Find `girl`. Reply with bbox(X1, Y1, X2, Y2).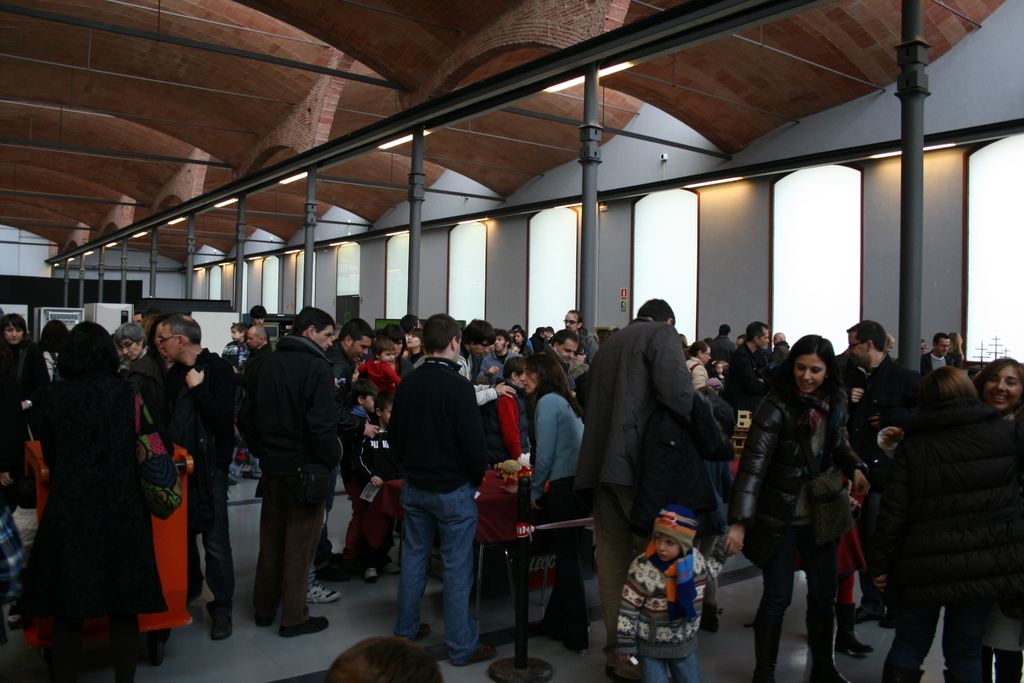
bbox(618, 503, 729, 682).
